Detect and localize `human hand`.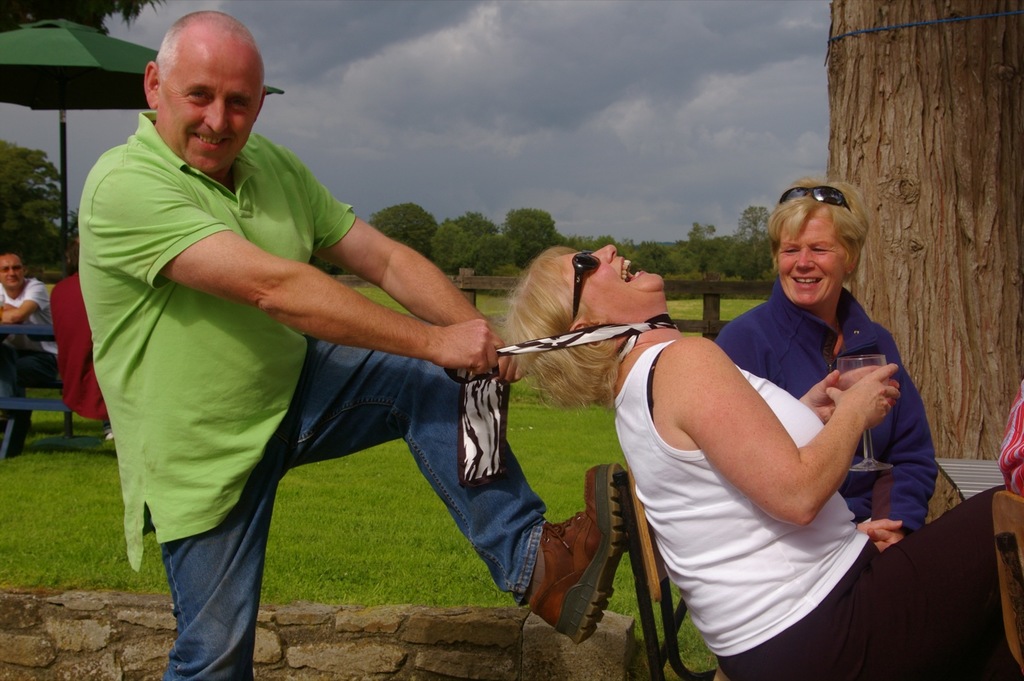
Localized at 831/360/915/460.
